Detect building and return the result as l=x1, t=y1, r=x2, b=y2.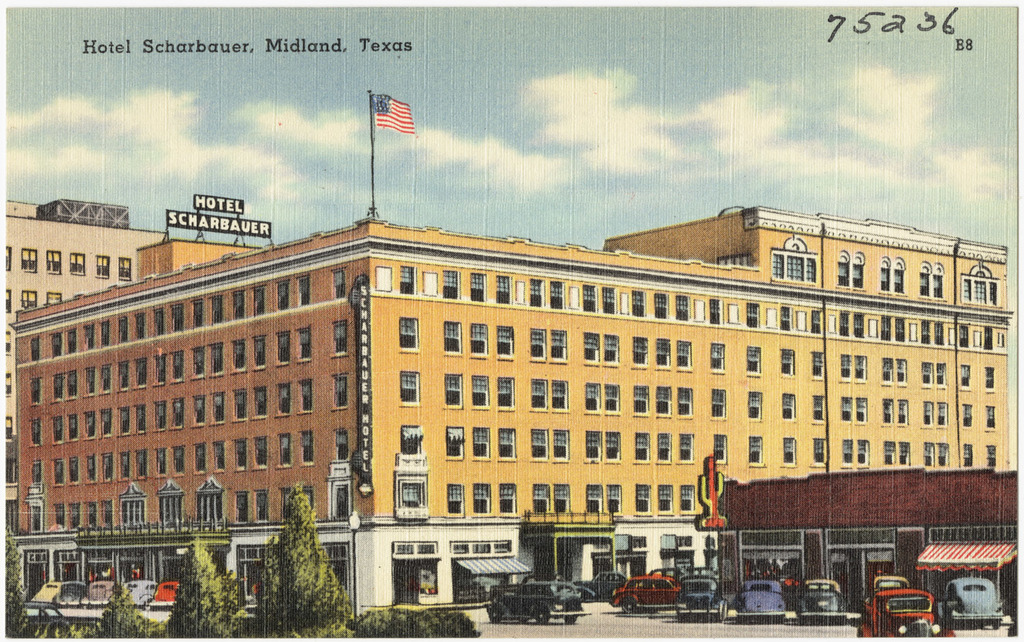
l=10, t=207, r=1010, b=624.
